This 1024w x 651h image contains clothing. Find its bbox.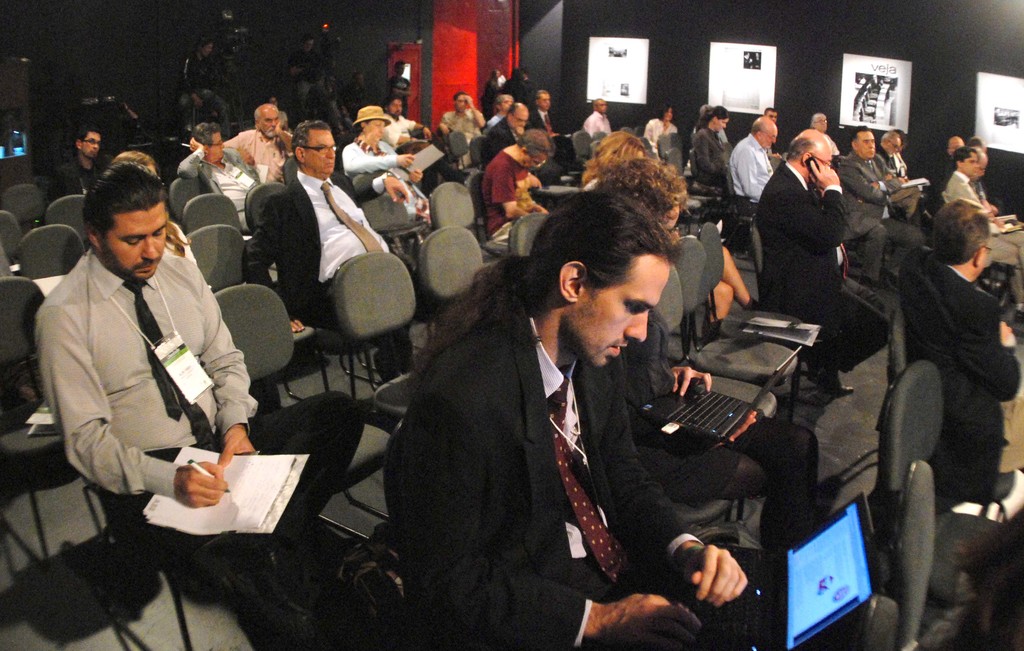
<box>383,248,688,647</box>.
